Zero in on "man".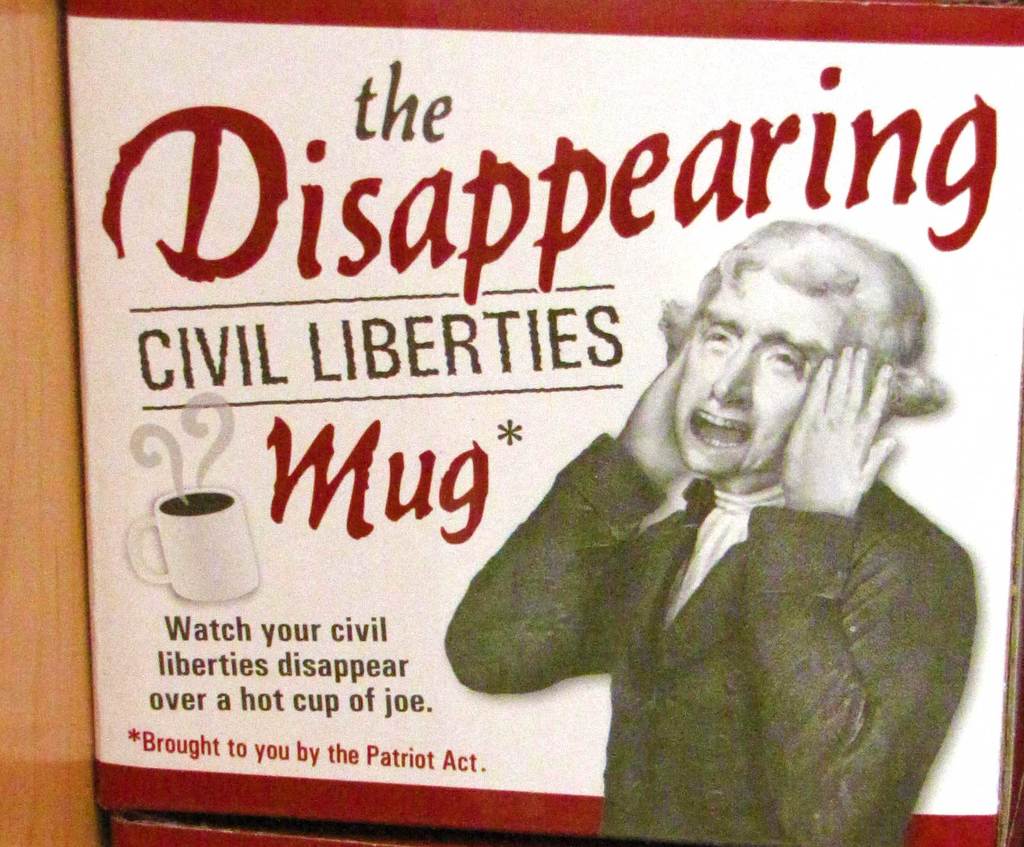
Zeroed in: box=[441, 209, 982, 846].
